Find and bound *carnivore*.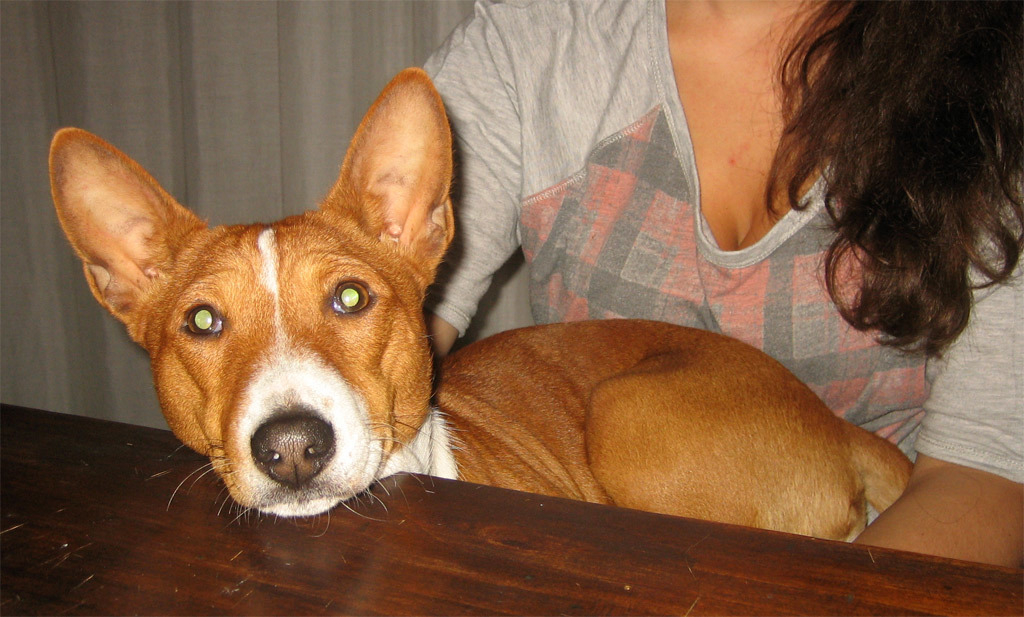
Bound: locate(41, 58, 924, 538).
